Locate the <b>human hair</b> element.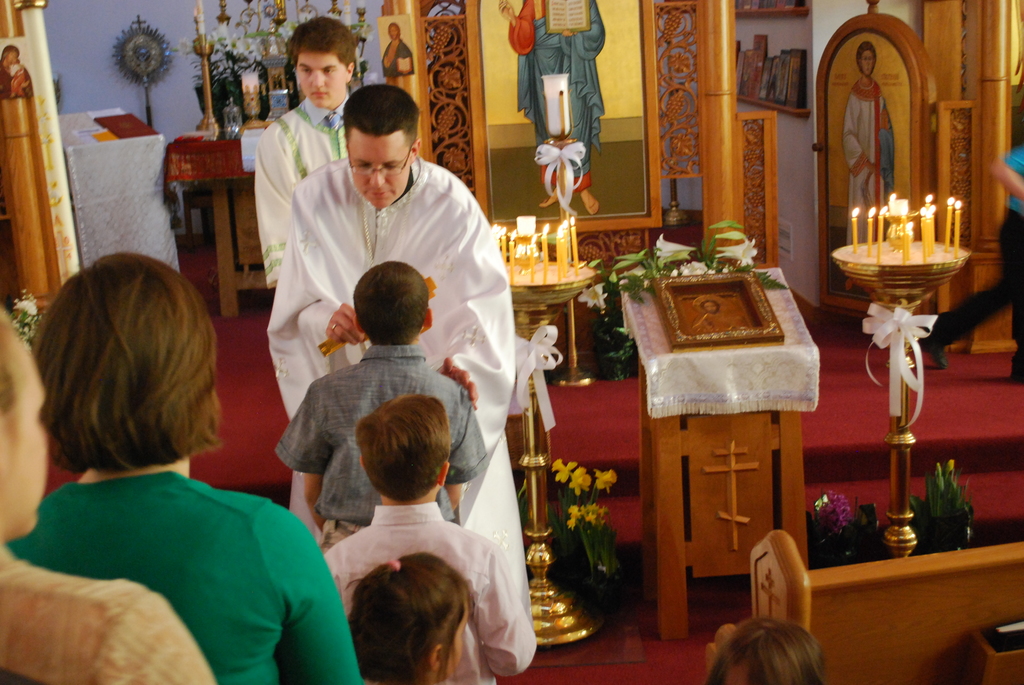
Element bbox: (18, 249, 205, 512).
